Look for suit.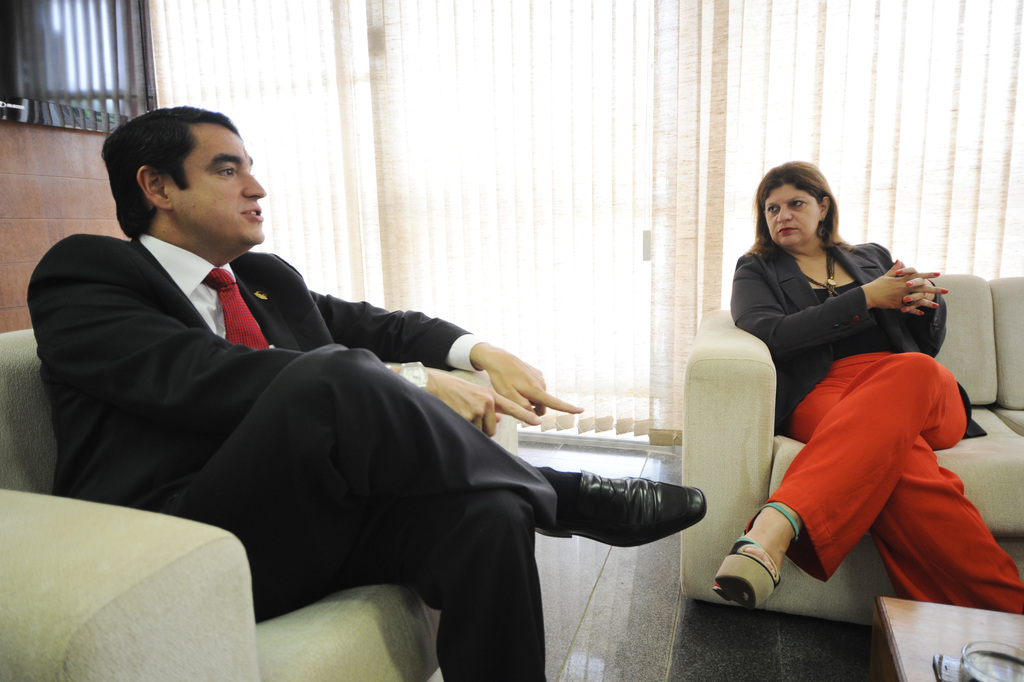
Found: locate(33, 159, 567, 612).
